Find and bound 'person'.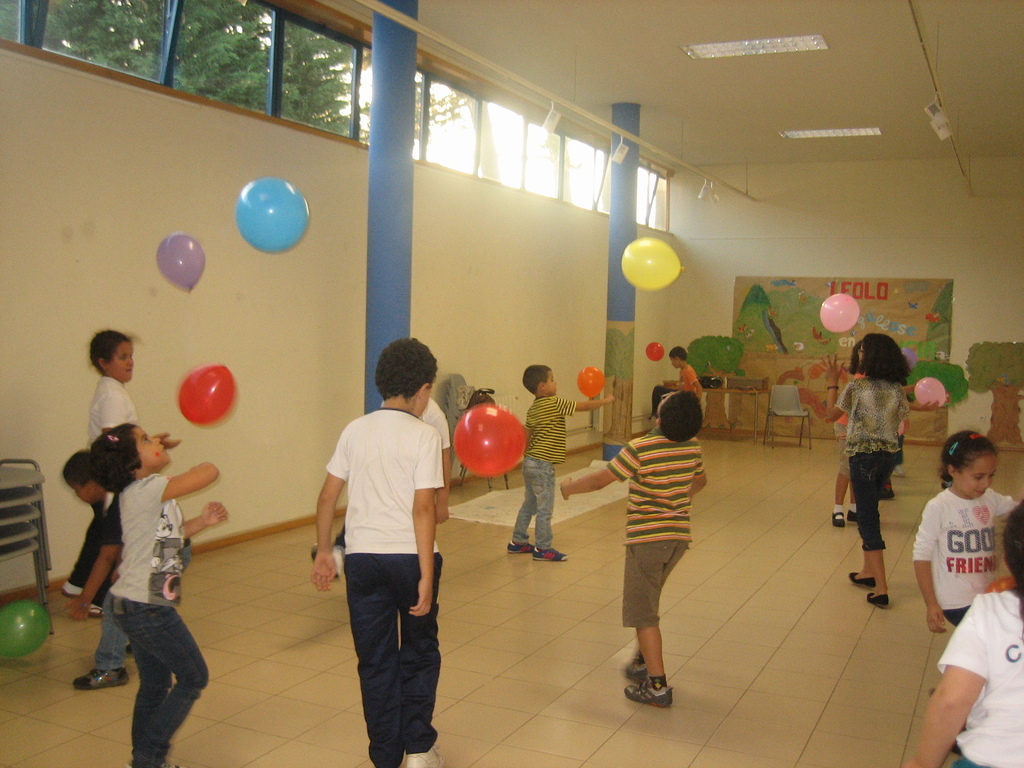
Bound: locate(58, 335, 141, 606).
